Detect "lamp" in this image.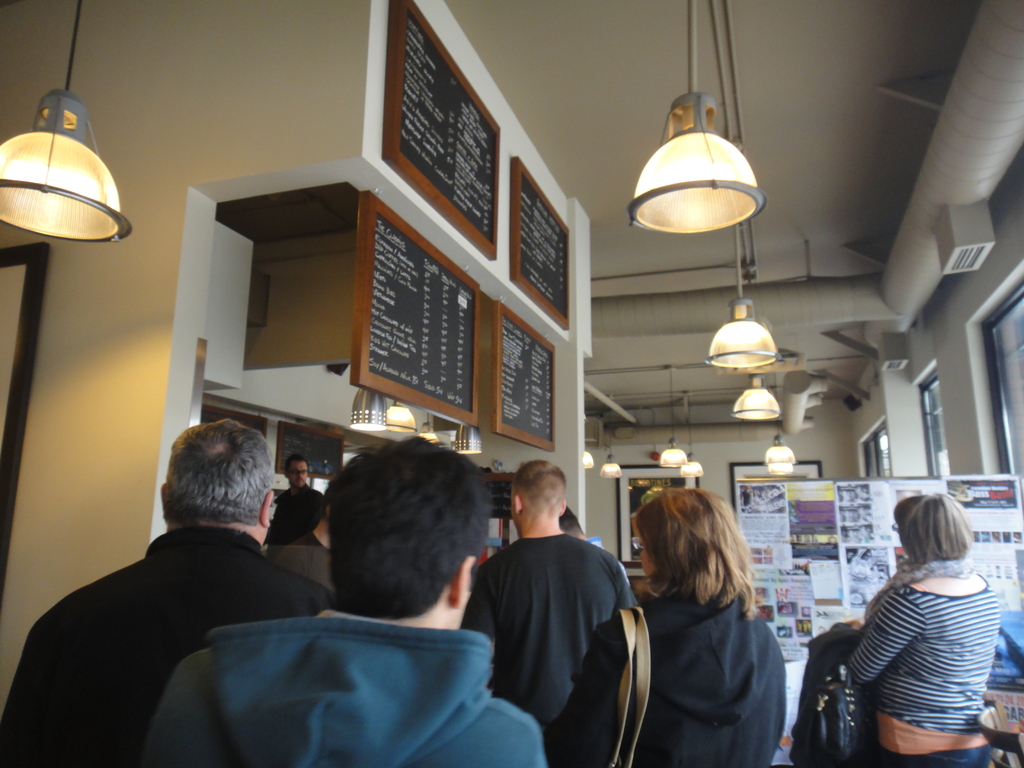
Detection: (769,428,790,472).
